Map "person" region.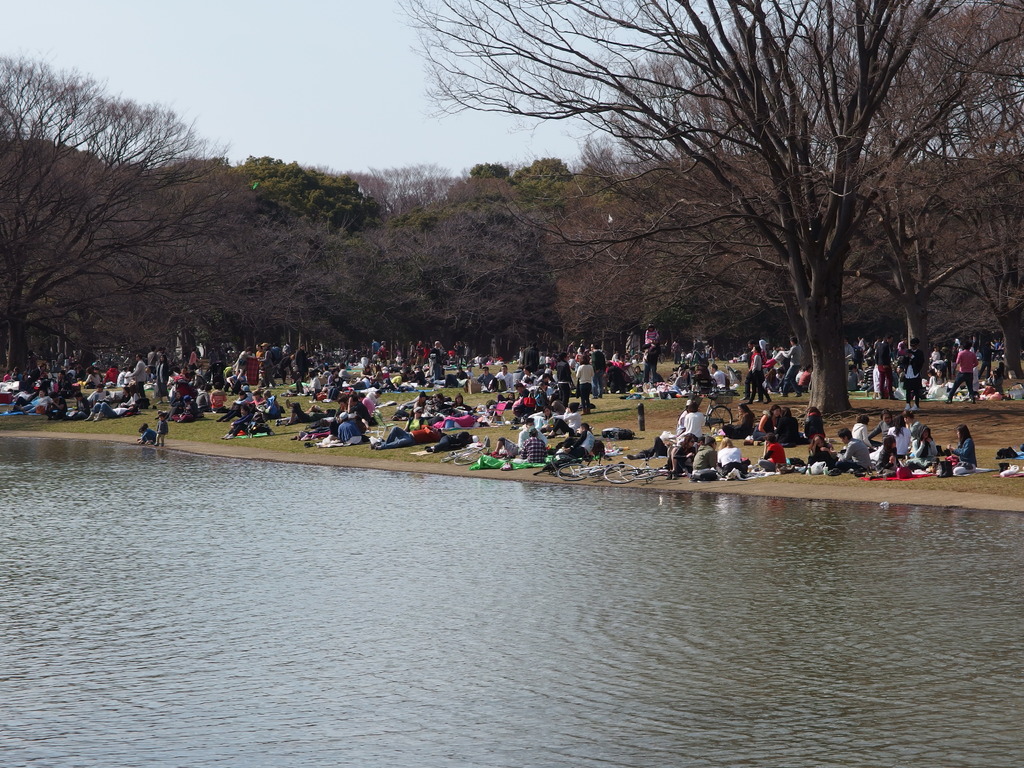
Mapped to pyautogui.locateOnScreen(398, 389, 468, 417).
